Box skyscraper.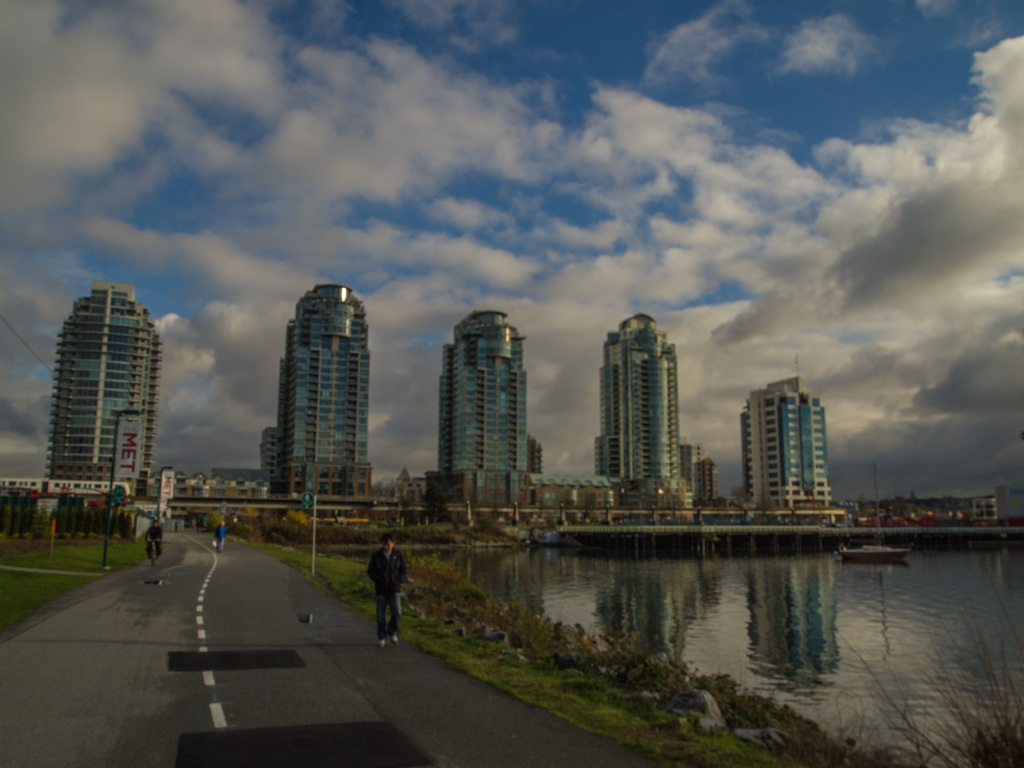
l=739, t=373, r=840, b=522.
